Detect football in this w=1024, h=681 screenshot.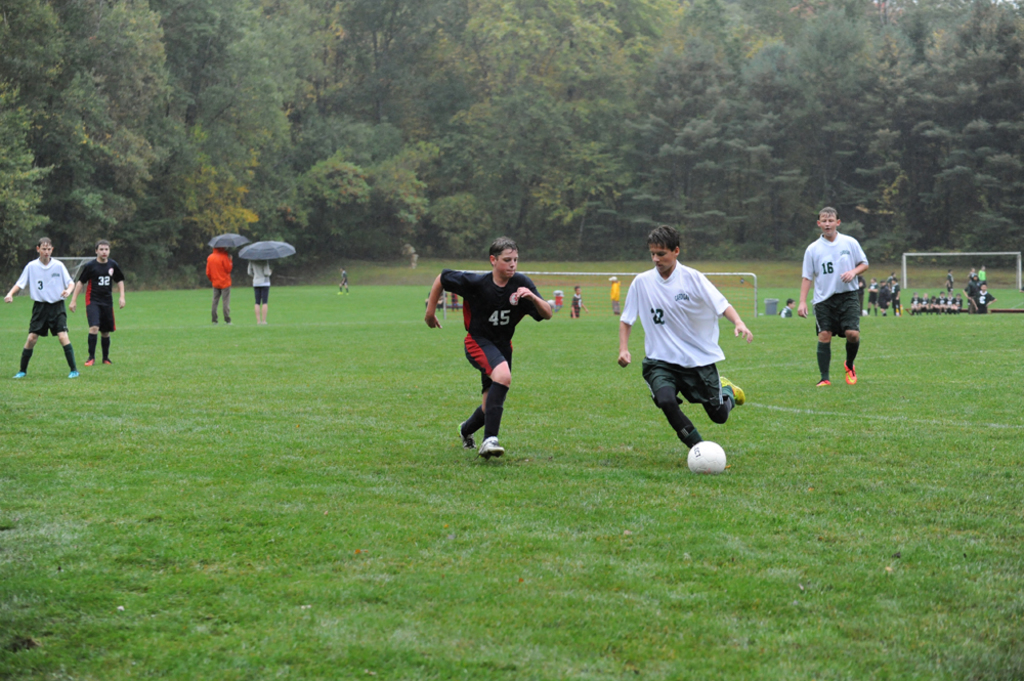
Detection: l=686, t=436, r=729, b=476.
